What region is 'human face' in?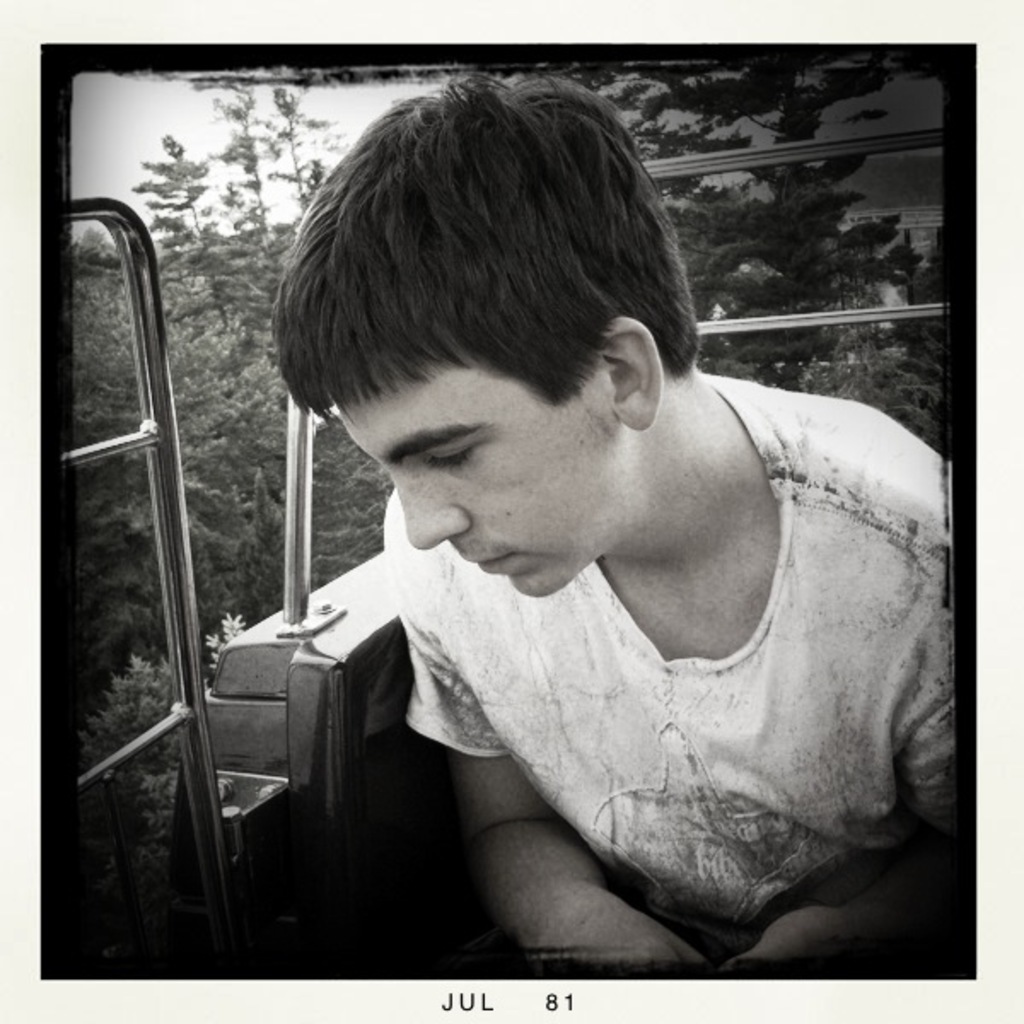
(338, 364, 614, 594).
